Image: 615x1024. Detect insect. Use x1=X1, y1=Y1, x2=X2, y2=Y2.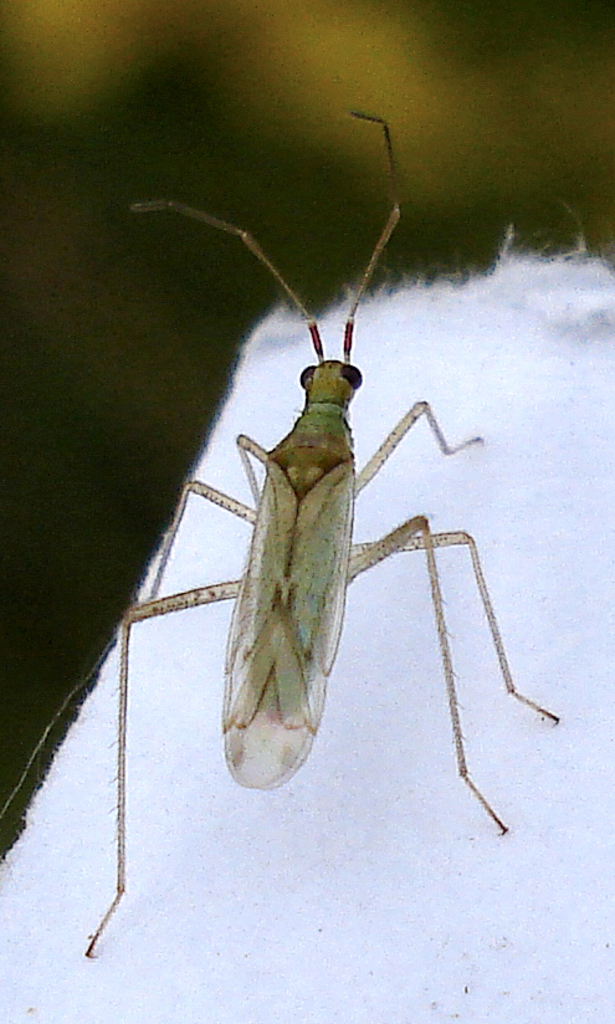
x1=78, y1=103, x2=558, y2=958.
